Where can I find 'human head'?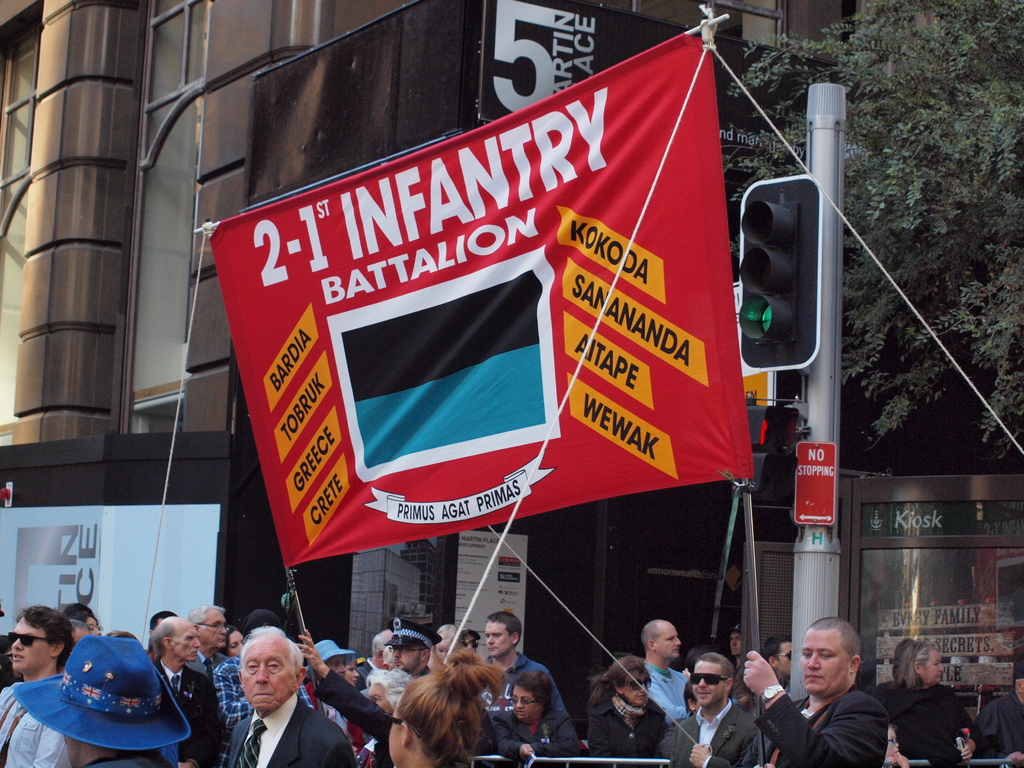
You can find it at l=694, t=653, r=733, b=706.
